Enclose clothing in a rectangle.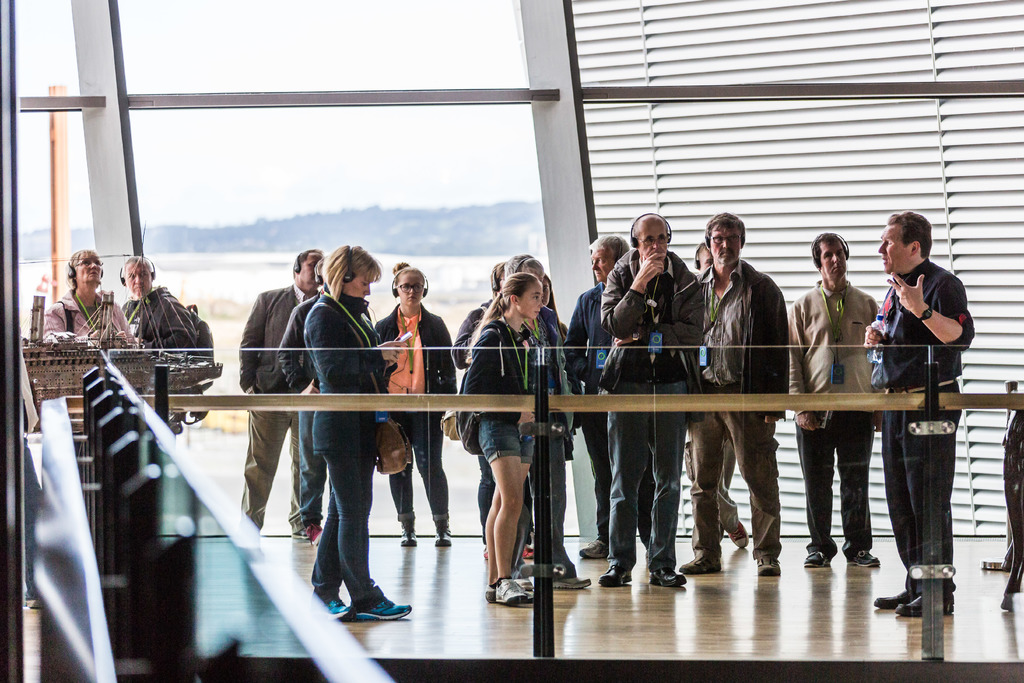
rect(527, 297, 576, 579).
